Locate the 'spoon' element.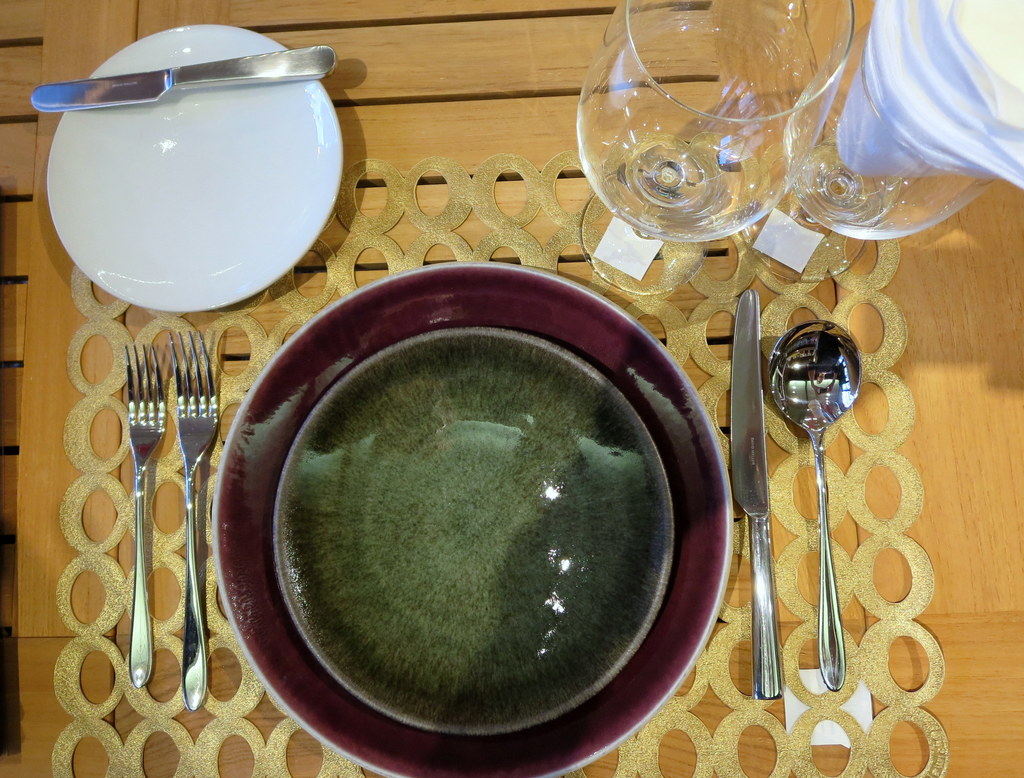
Element bbox: 768 321 861 689.
